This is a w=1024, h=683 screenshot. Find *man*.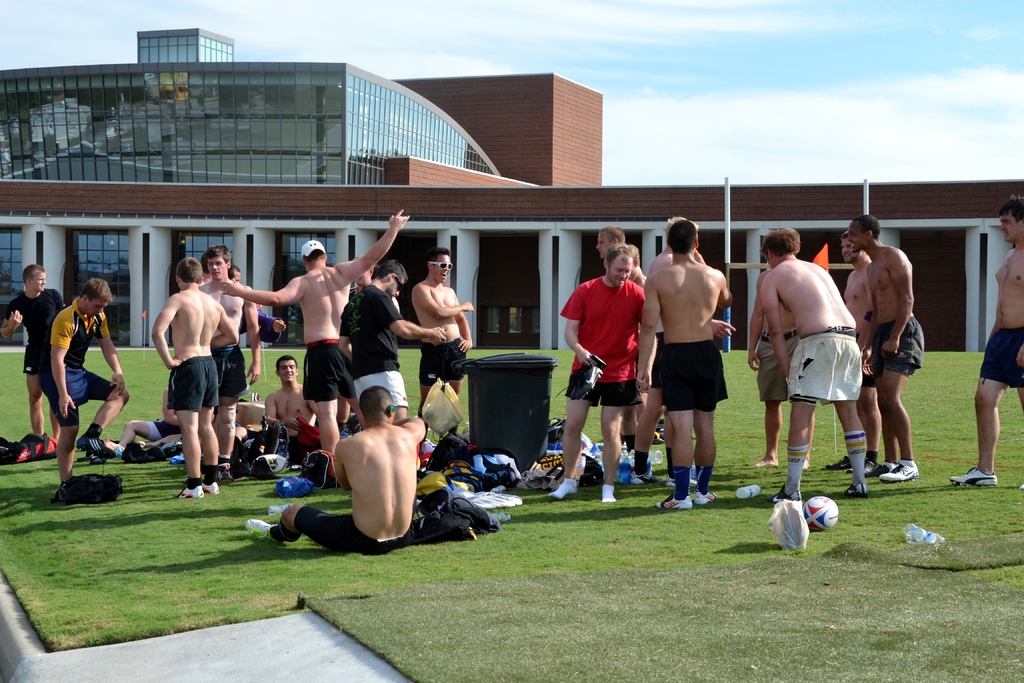
Bounding box: rect(630, 213, 710, 484).
